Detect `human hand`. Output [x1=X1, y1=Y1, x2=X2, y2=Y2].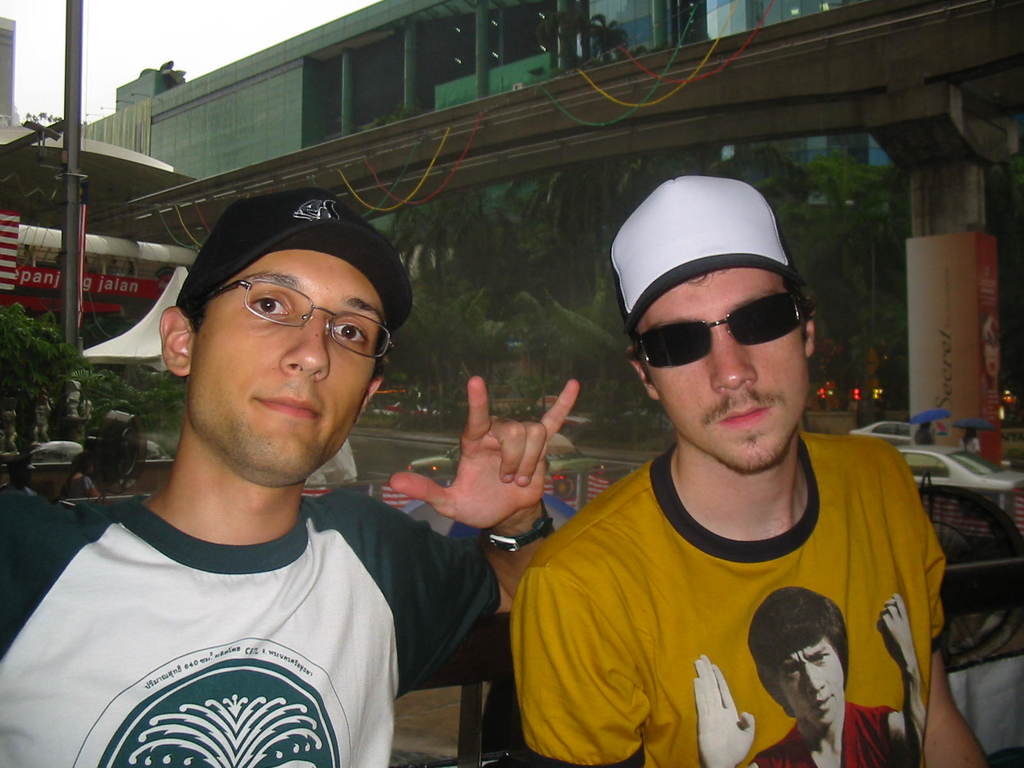
[x1=399, y1=384, x2=571, y2=541].
